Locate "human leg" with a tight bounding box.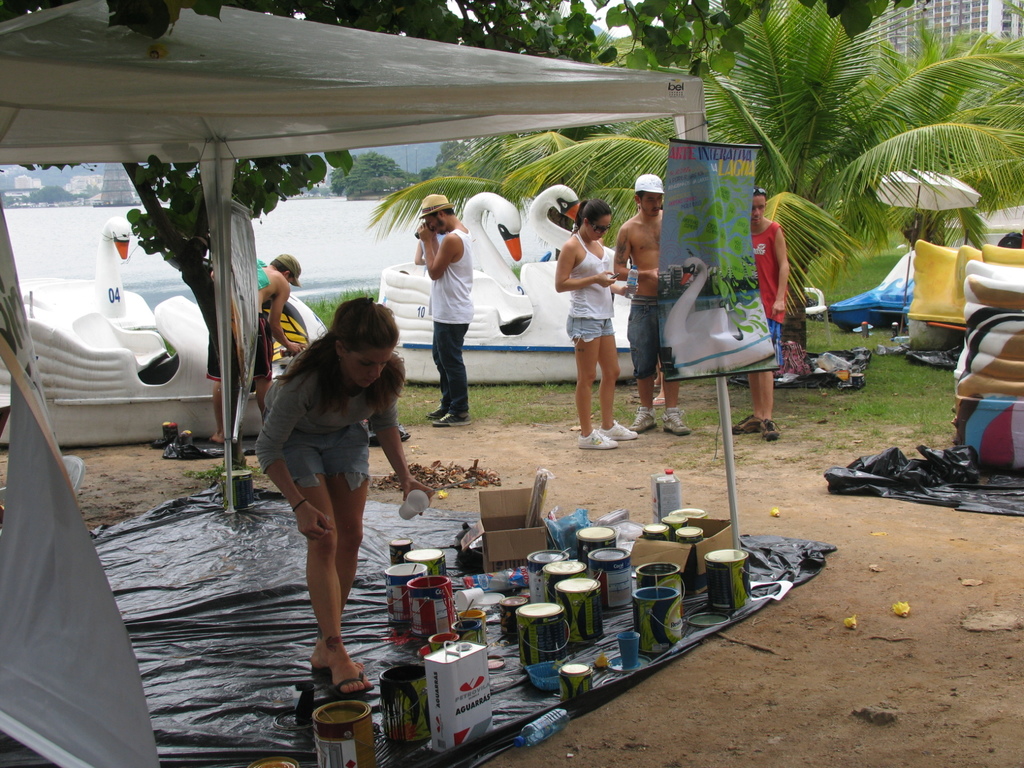
<region>308, 446, 371, 675</region>.
